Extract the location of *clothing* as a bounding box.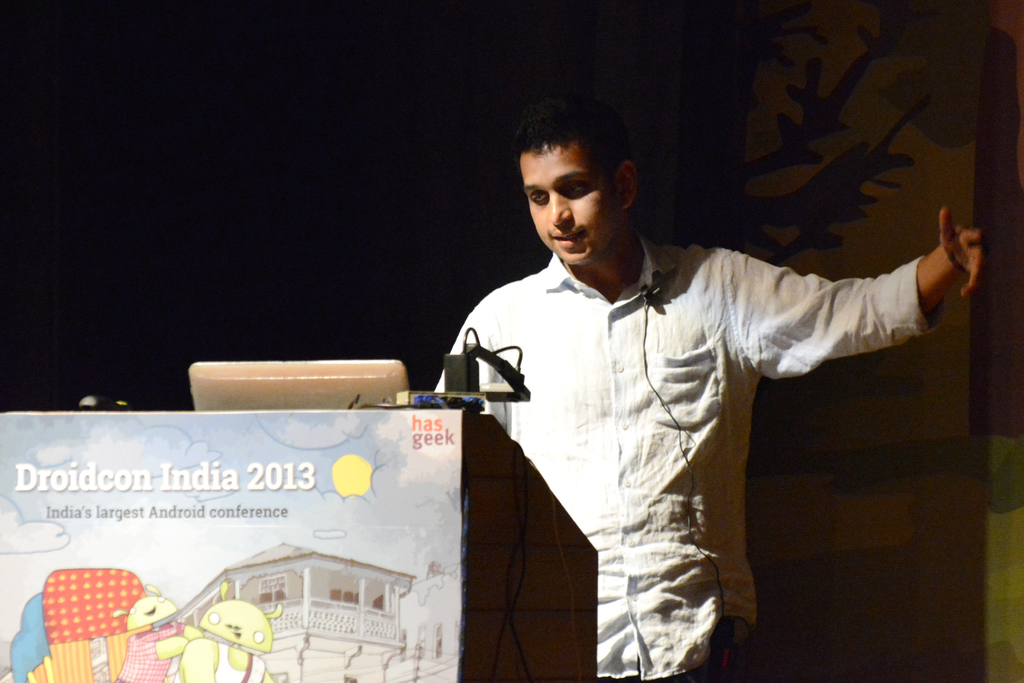
x1=216 y1=644 x2=269 y2=682.
